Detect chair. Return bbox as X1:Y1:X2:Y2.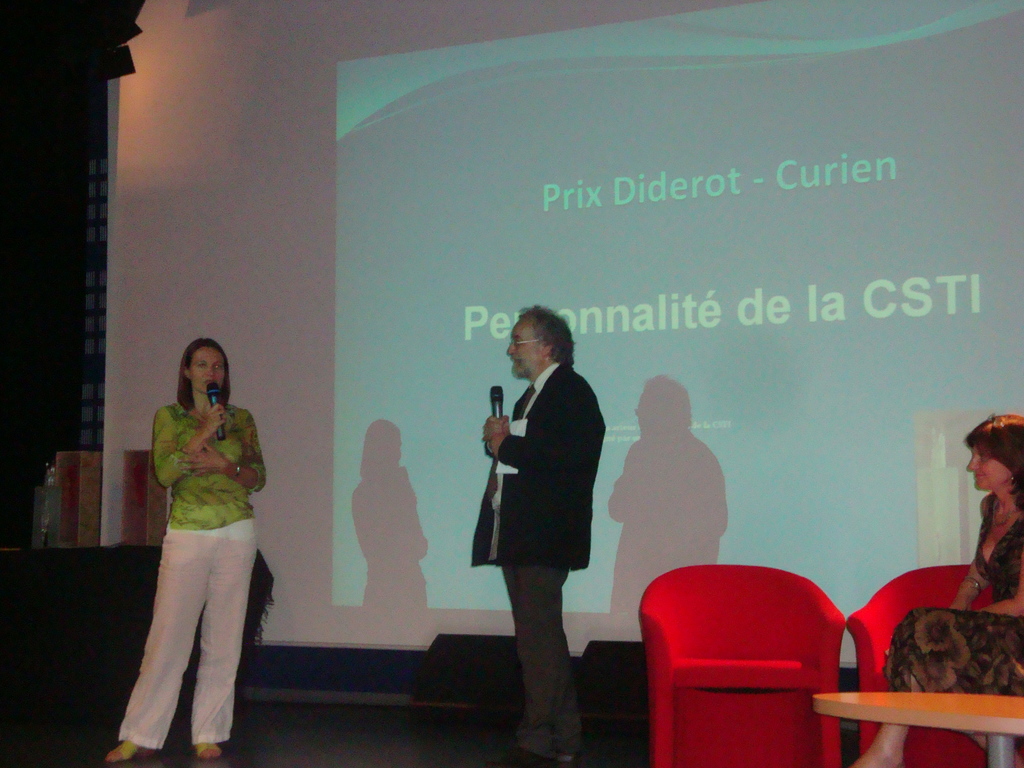
630:548:875:767.
